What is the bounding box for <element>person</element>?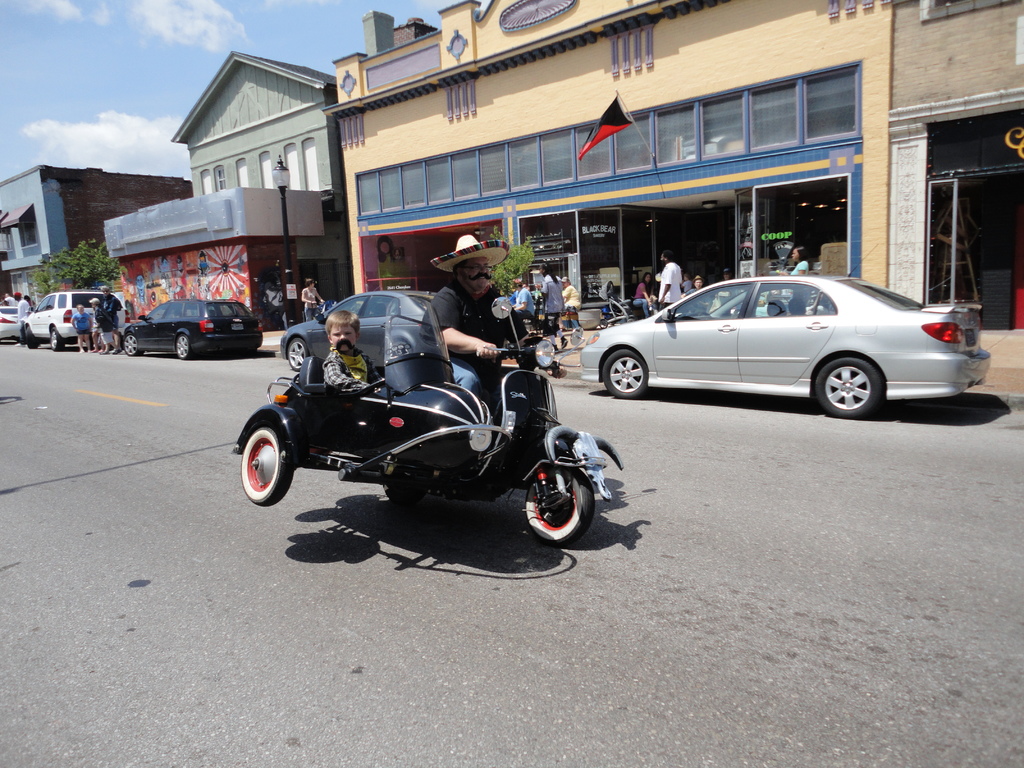
bbox(16, 291, 31, 346).
